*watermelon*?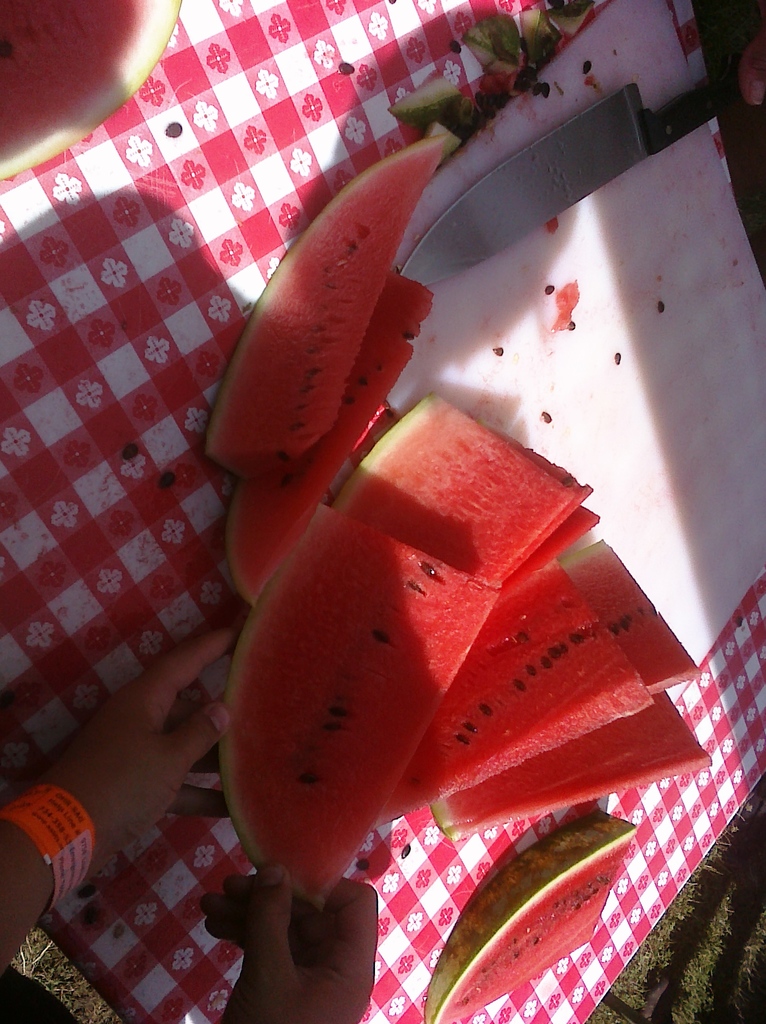
0,0,185,180
